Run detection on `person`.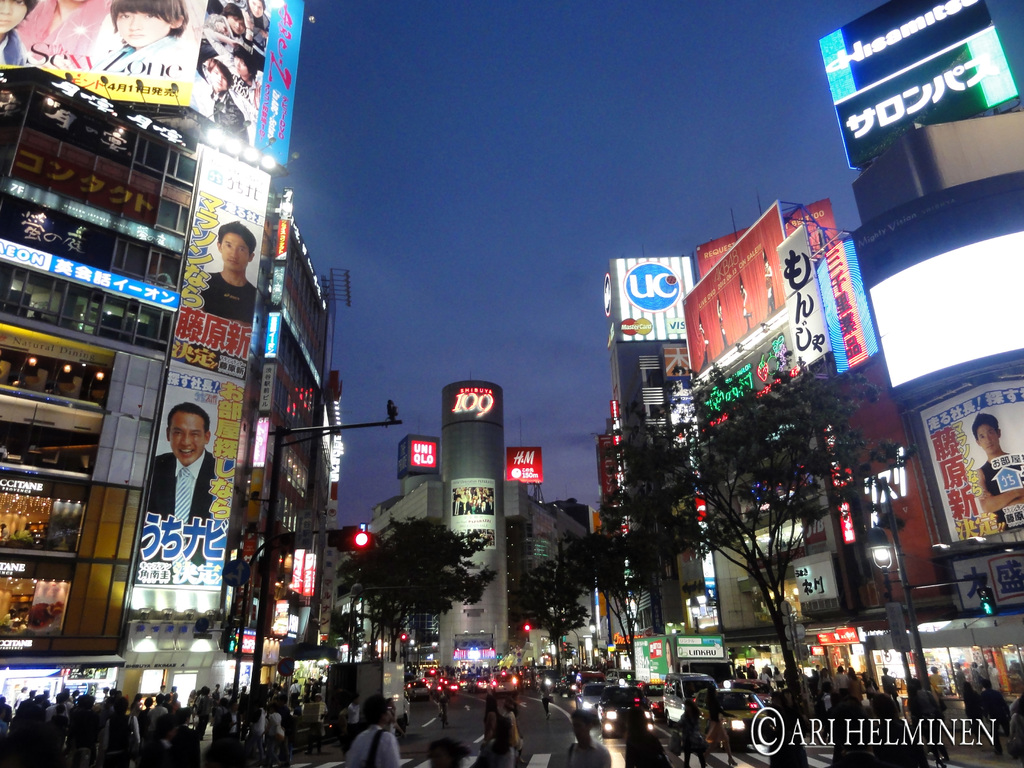
Result: [132,396,205,561].
